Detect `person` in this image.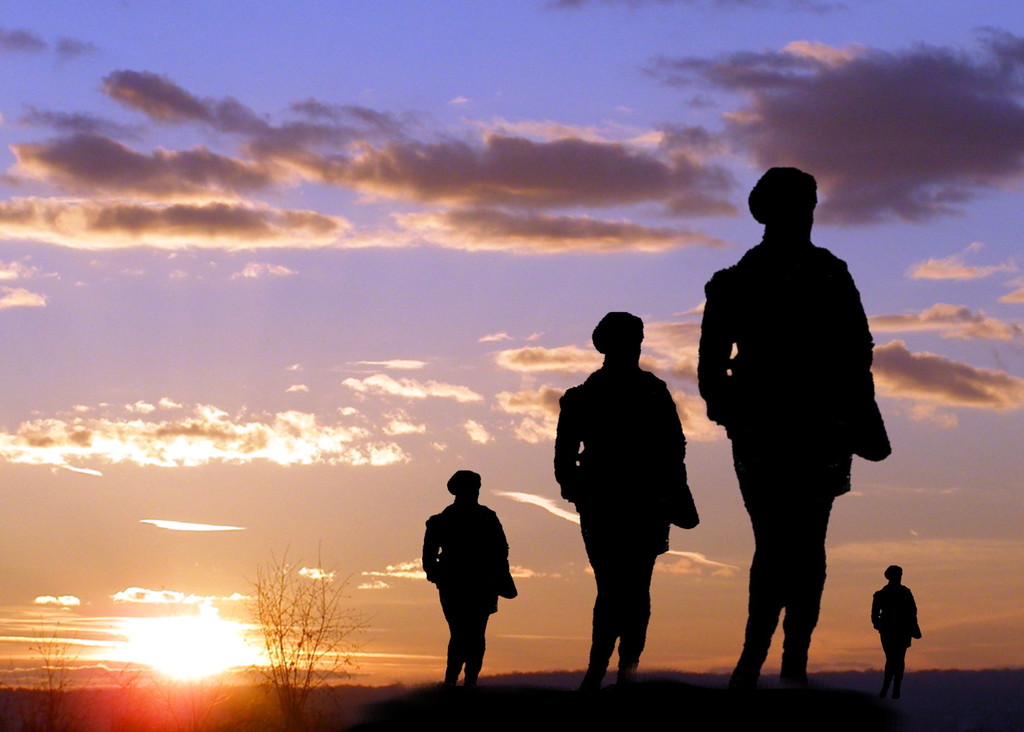
Detection: region(695, 168, 895, 698).
